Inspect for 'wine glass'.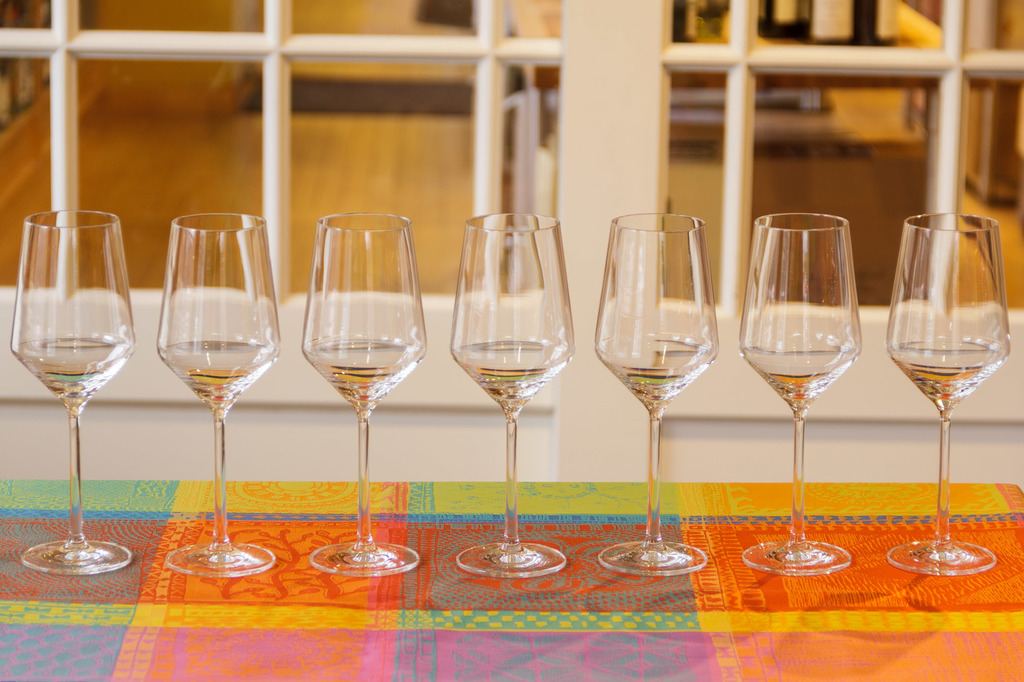
Inspection: {"left": 8, "top": 207, "right": 137, "bottom": 575}.
